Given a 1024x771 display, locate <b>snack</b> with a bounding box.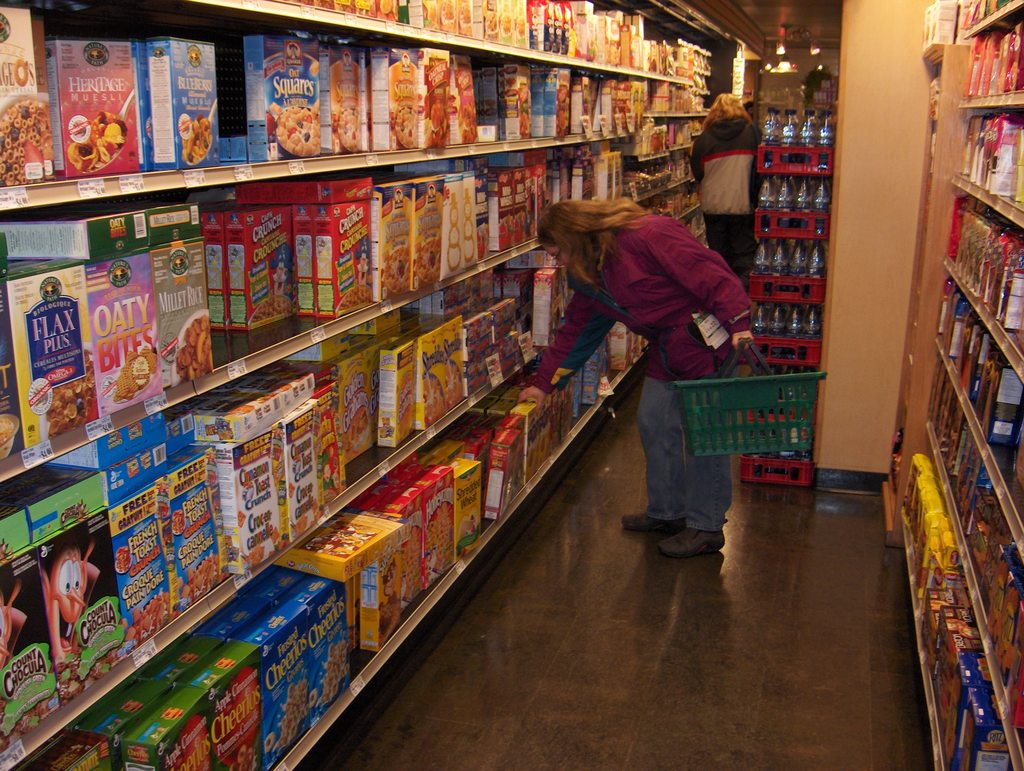
Located: detection(182, 115, 212, 162).
